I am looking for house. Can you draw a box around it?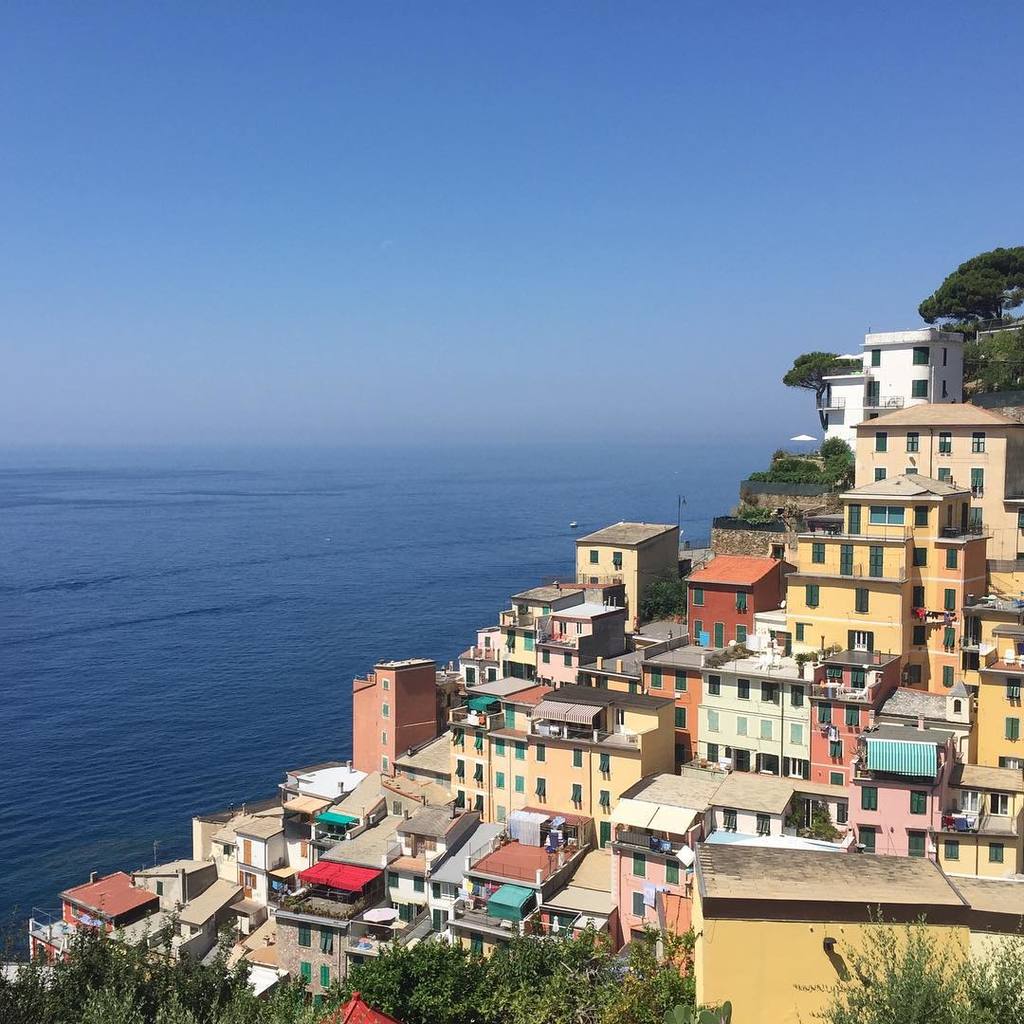
Sure, the bounding box is x1=7 y1=867 x2=188 y2=989.
